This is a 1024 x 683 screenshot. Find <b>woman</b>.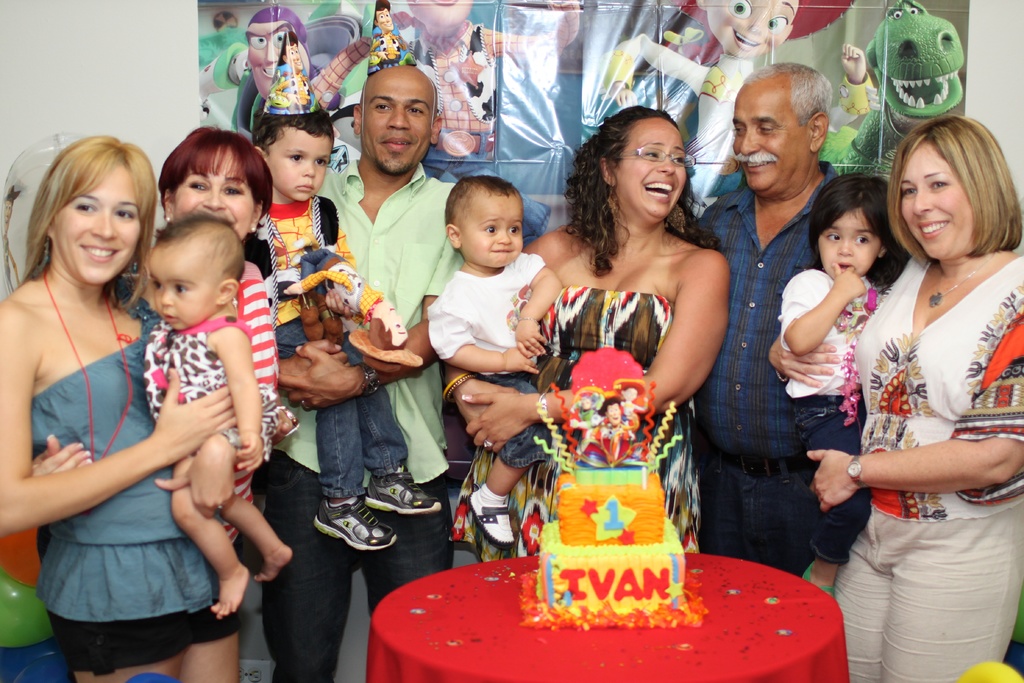
Bounding box: x1=0 y1=136 x2=292 y2=682.
